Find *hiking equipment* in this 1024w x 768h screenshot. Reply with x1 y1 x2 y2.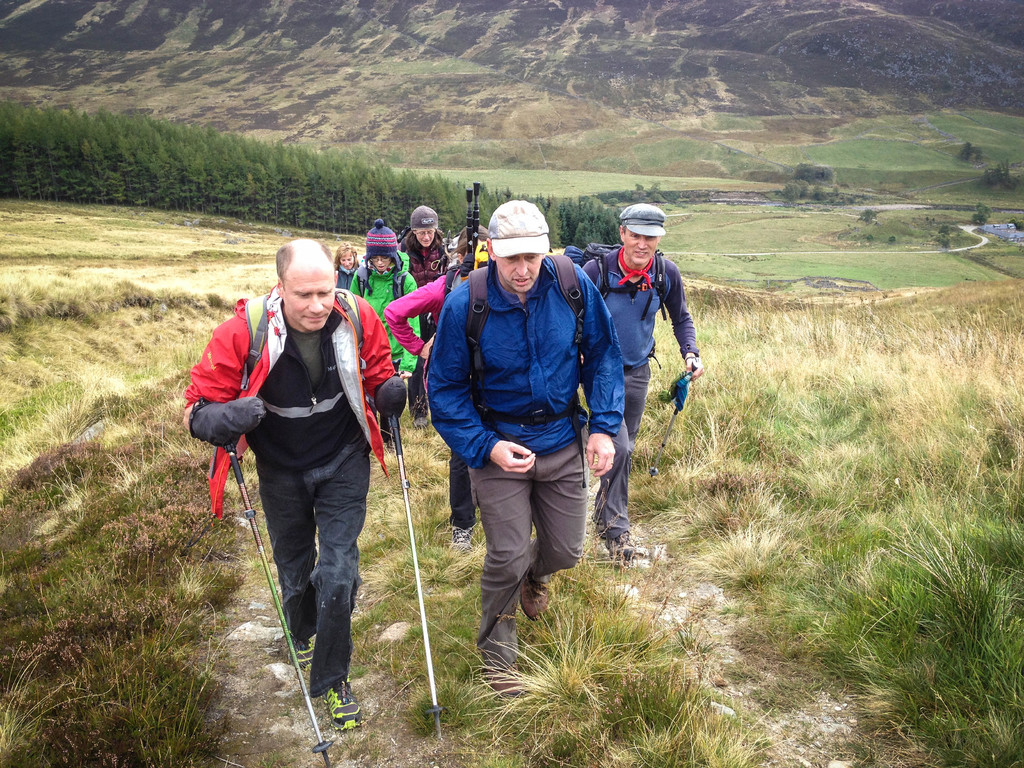
466 186 475 260.
